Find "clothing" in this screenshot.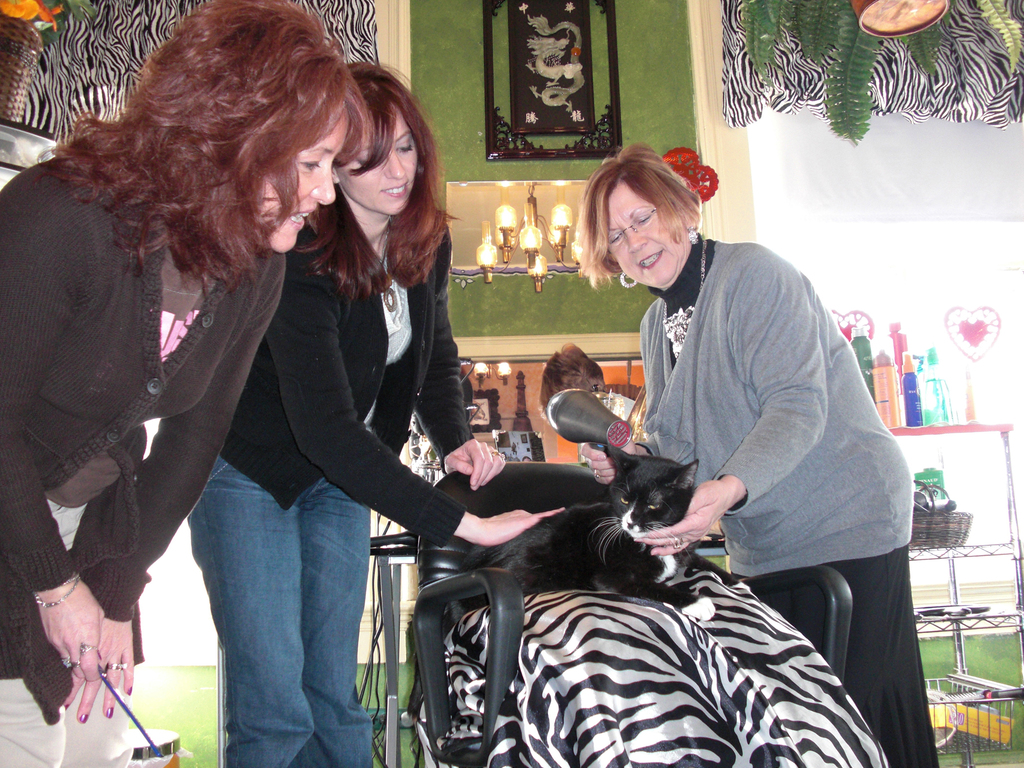
The bounding box for "clothing" is region(622, 234, 920, 577).
